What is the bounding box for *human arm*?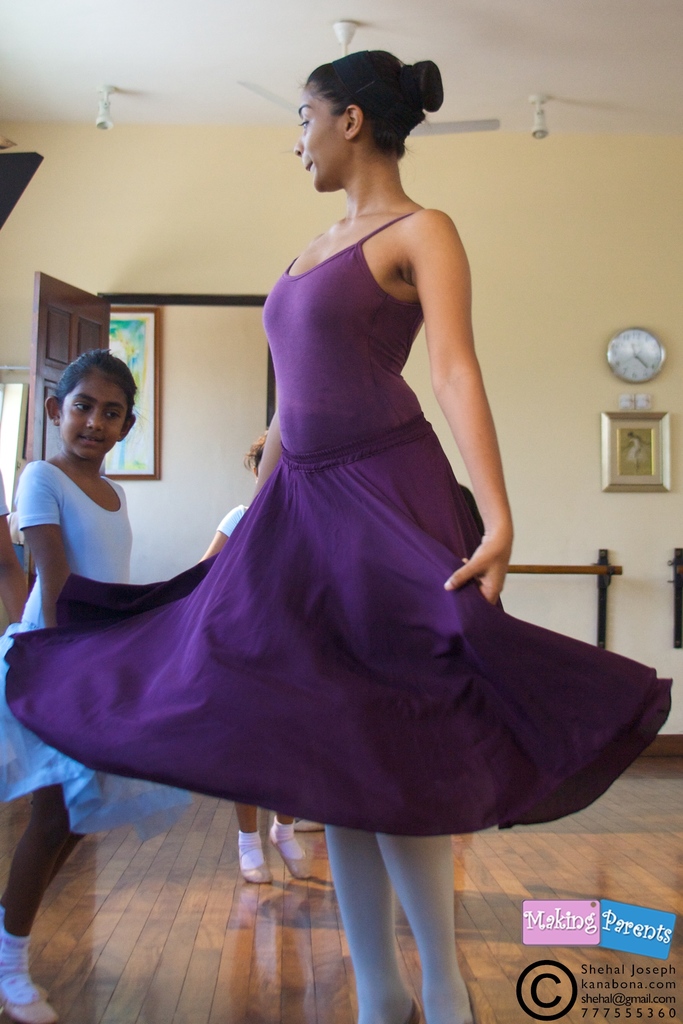
402:199:504:551.
